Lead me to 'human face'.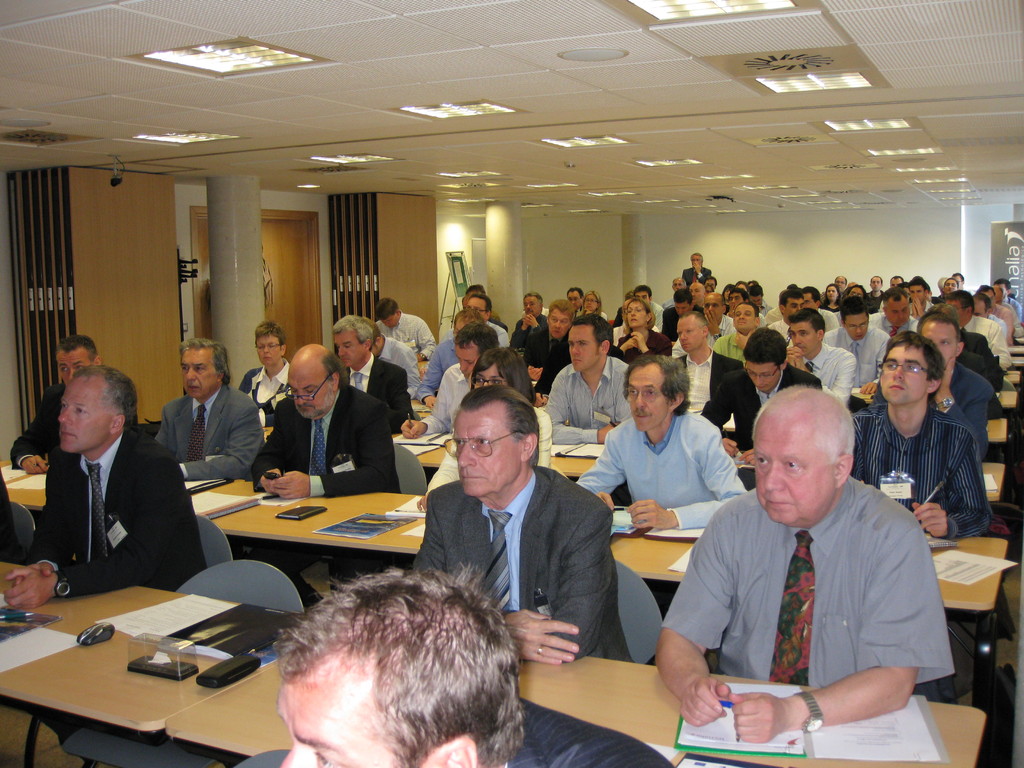
Lead to BBox(706, 280, 715, 289).
